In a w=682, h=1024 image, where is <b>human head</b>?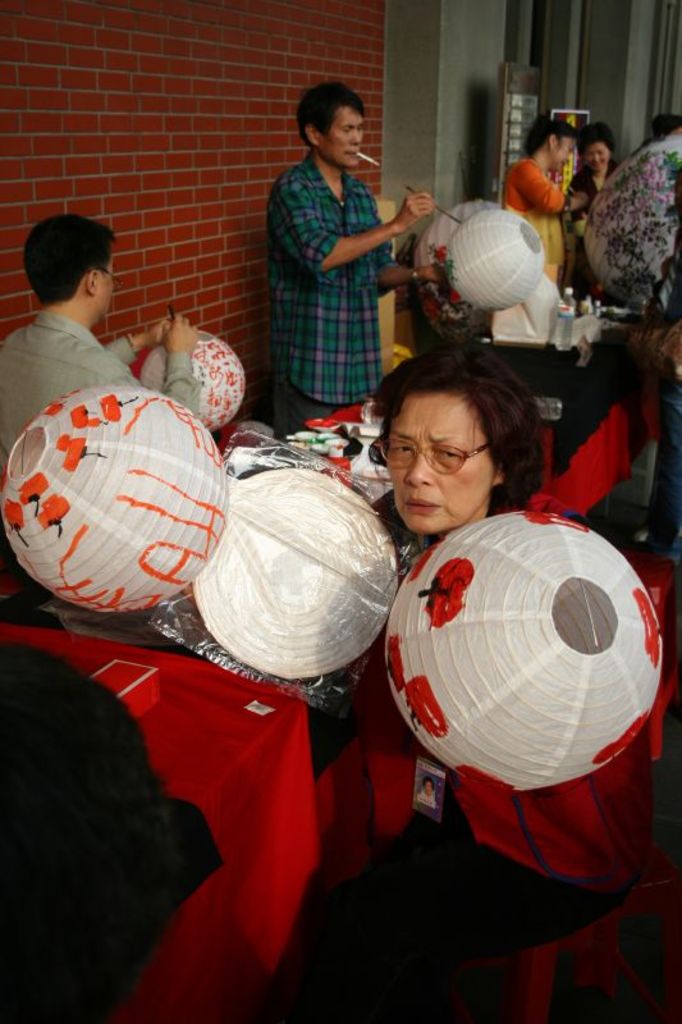
bbox=[357, 353, 532, 535].
